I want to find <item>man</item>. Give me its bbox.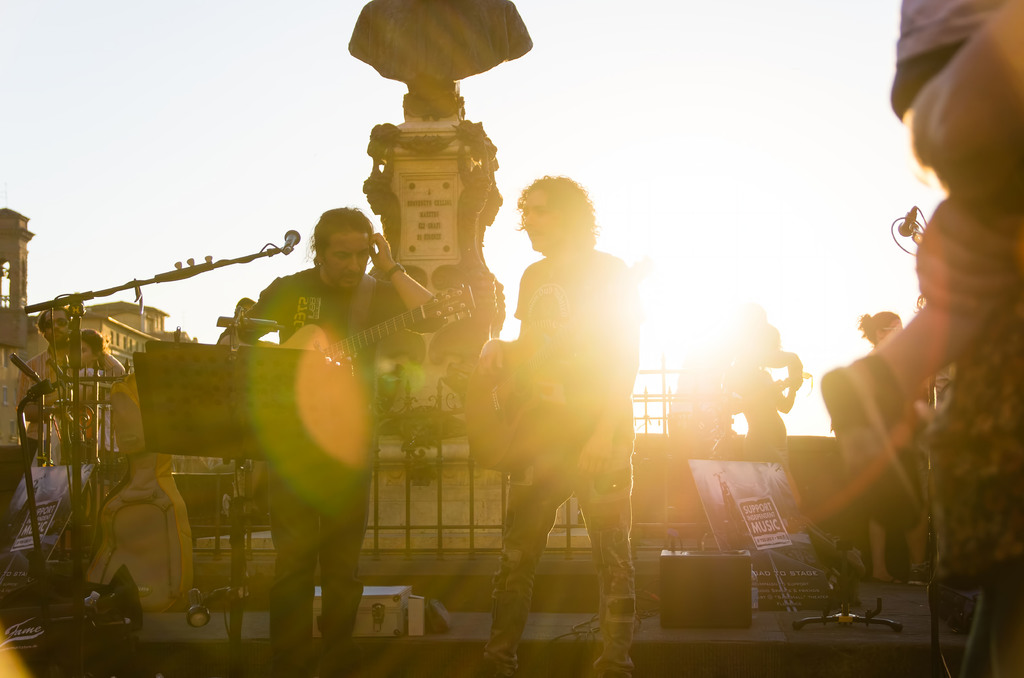
x1=13 y1=307 x2=141 y2=446.
